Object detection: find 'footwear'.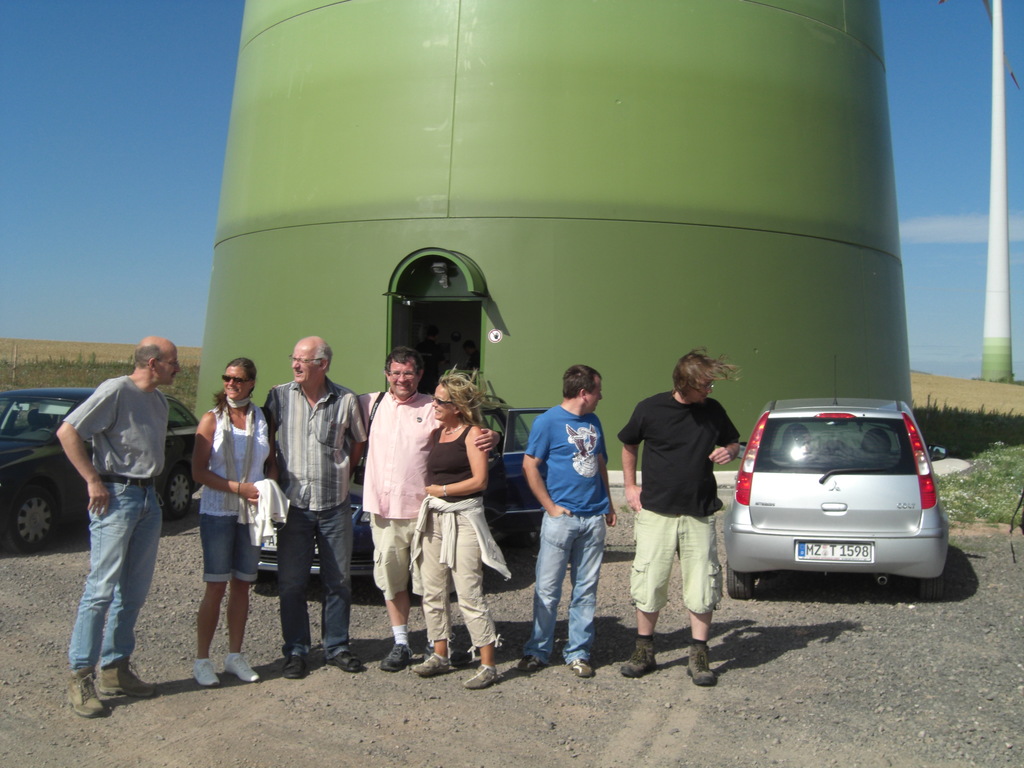
<bbox>279, 647, 311, 683</bbox>.
